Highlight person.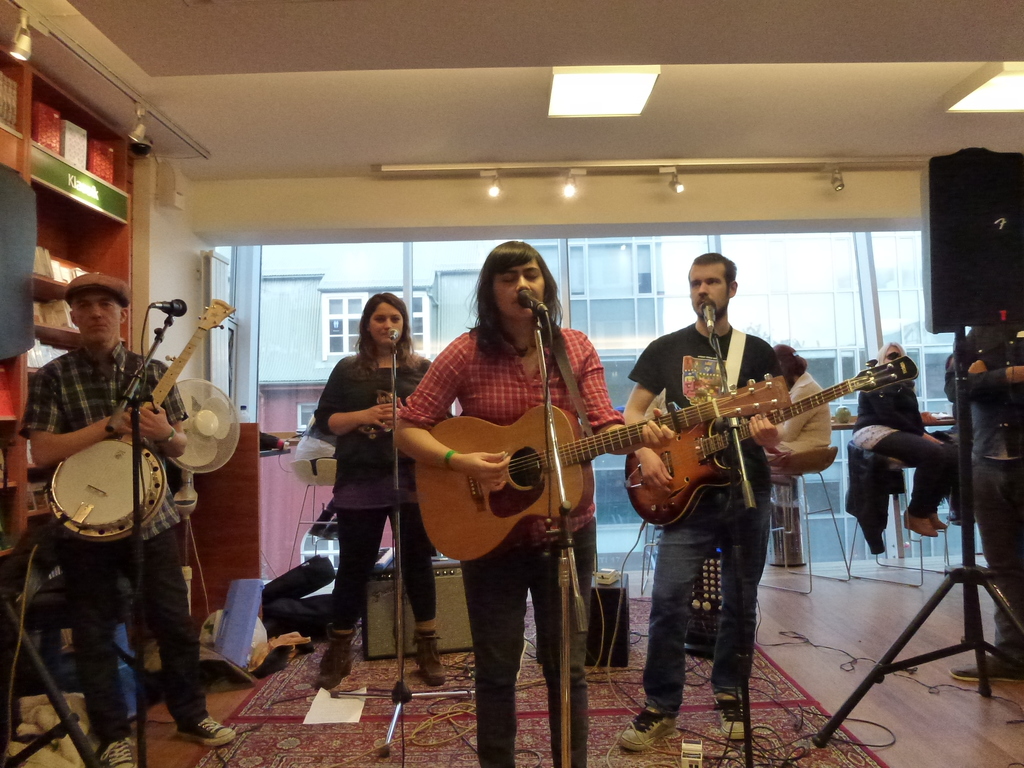
Highlighted region: [625, 252, 783, 746].
